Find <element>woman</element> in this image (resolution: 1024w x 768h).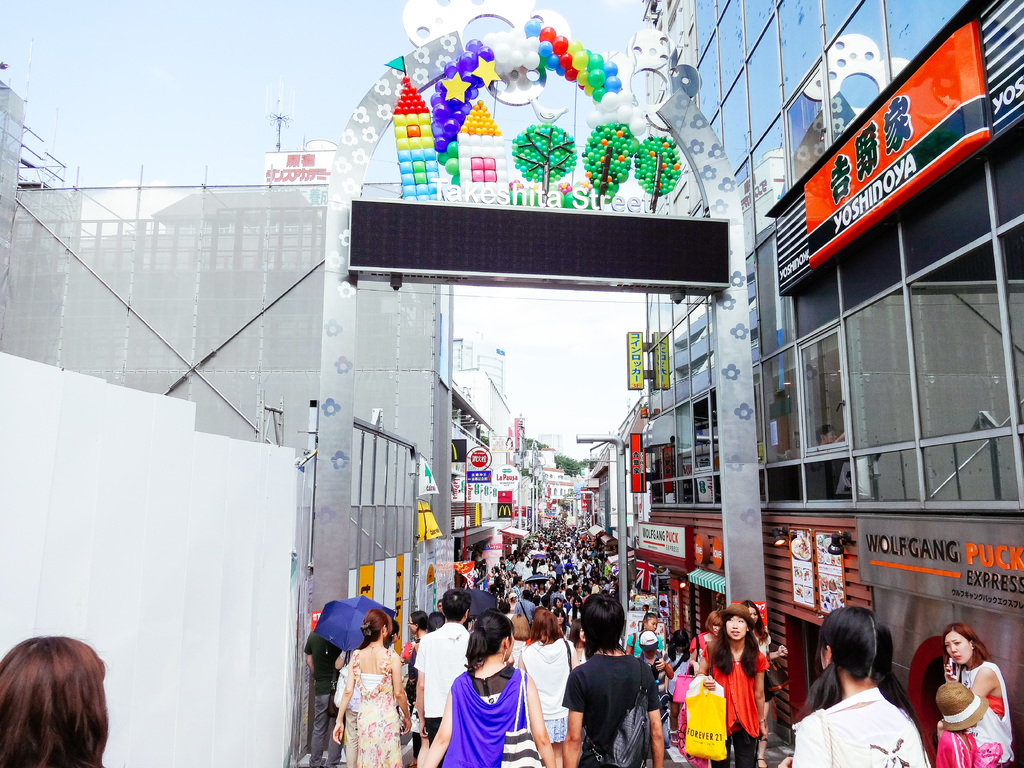
left=776, top=607, right=934, bottom=767.
